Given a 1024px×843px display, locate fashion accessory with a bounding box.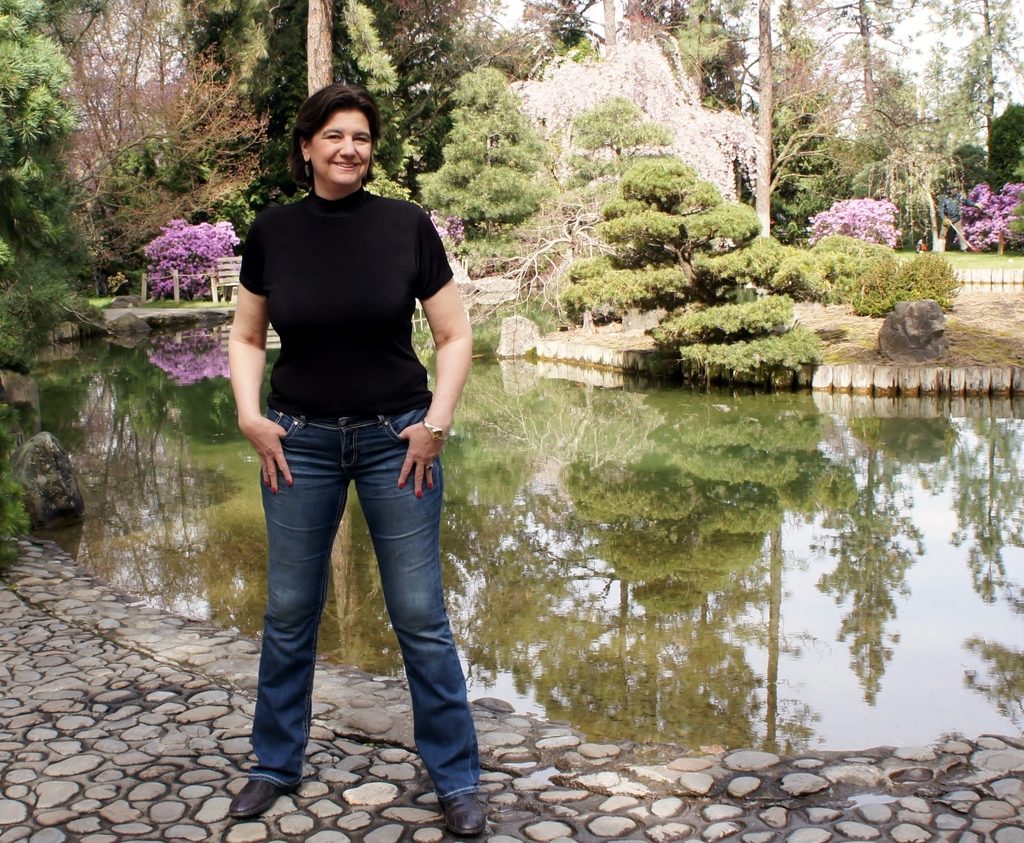
Located: bbox=(428, 480, 432, 486).
